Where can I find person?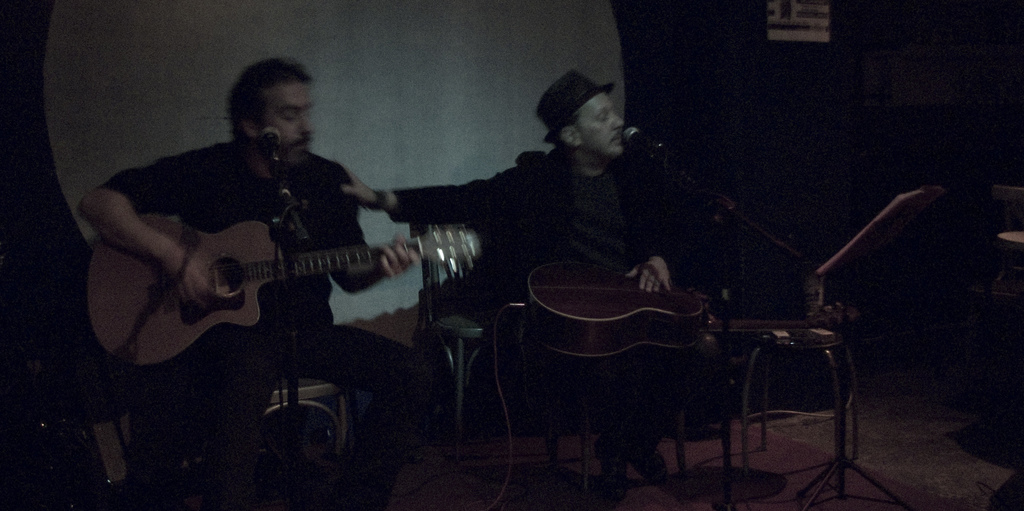
You can find it at {"x1": 94, "y1": 101, "x2": 428, "y2": 392}.
